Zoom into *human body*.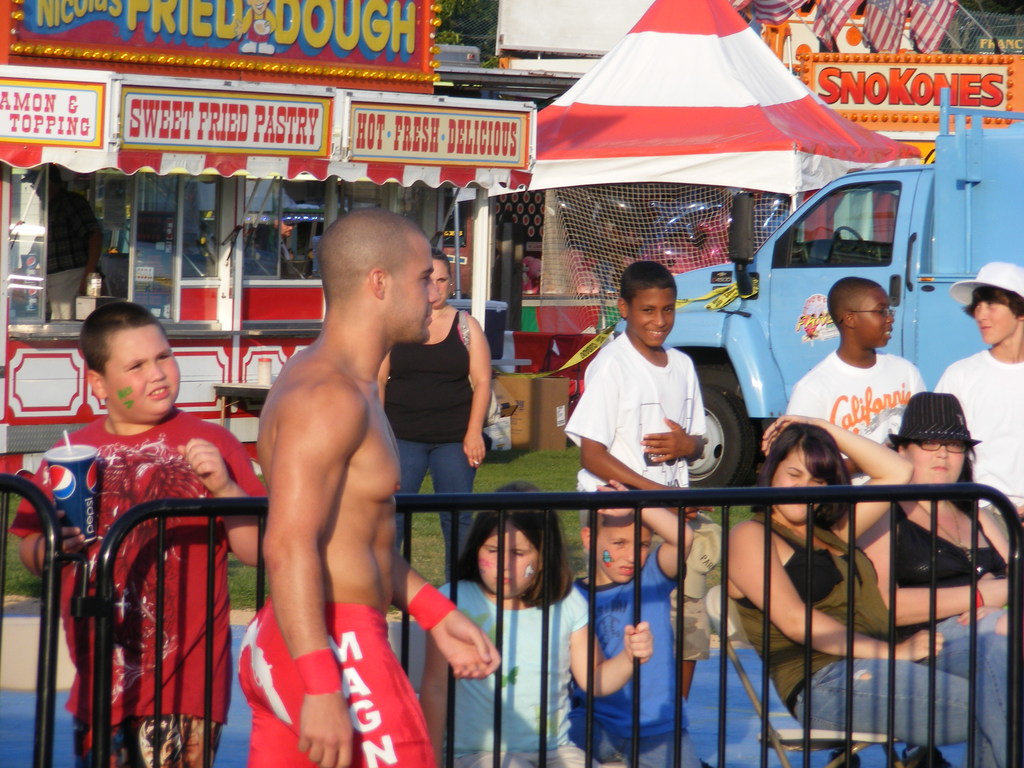
Zoom target: <box>934,260,1023,502</box>.
